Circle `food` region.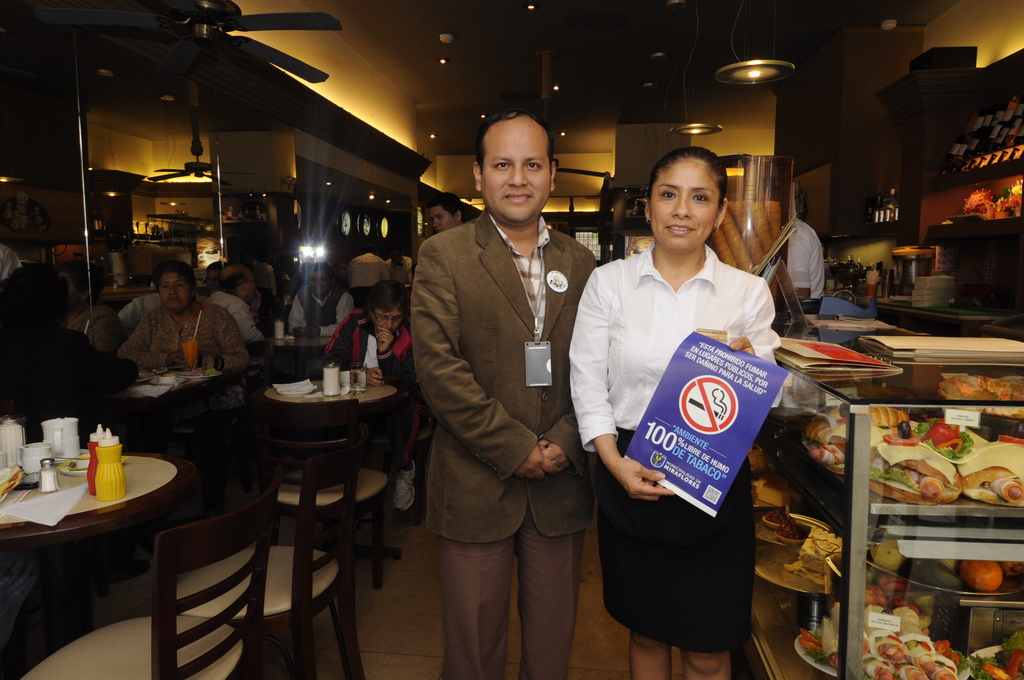
Region: crop(164, 366, 218, 382).
